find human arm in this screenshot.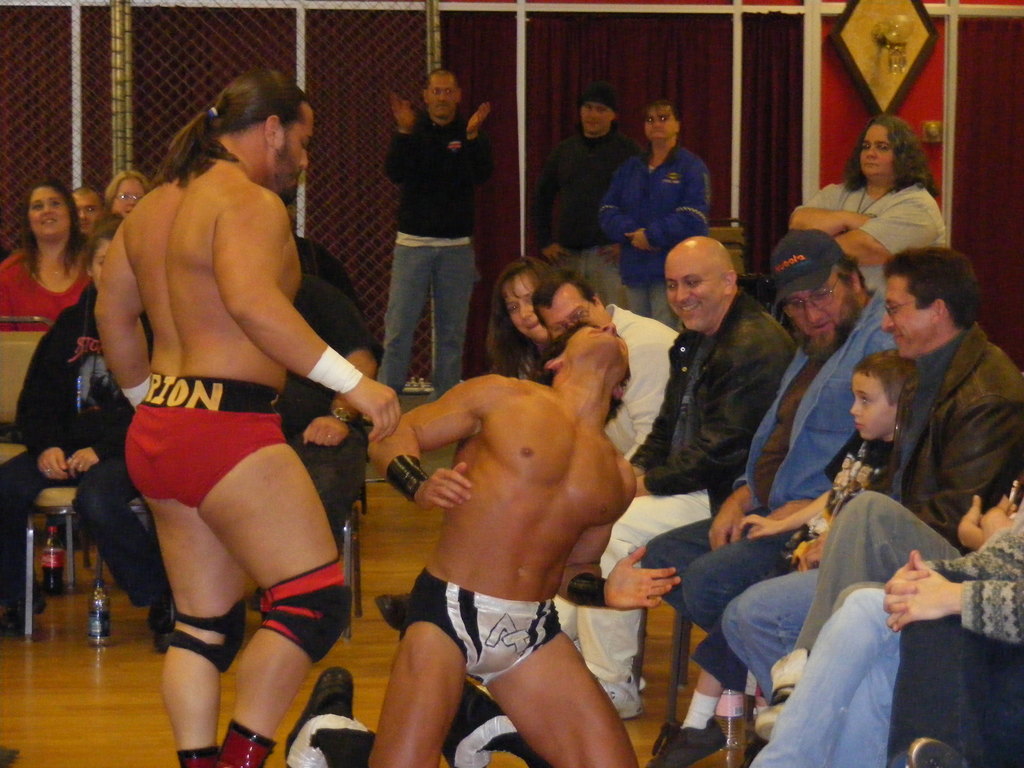
The bounding box for human arm is 594/172/642/253.
